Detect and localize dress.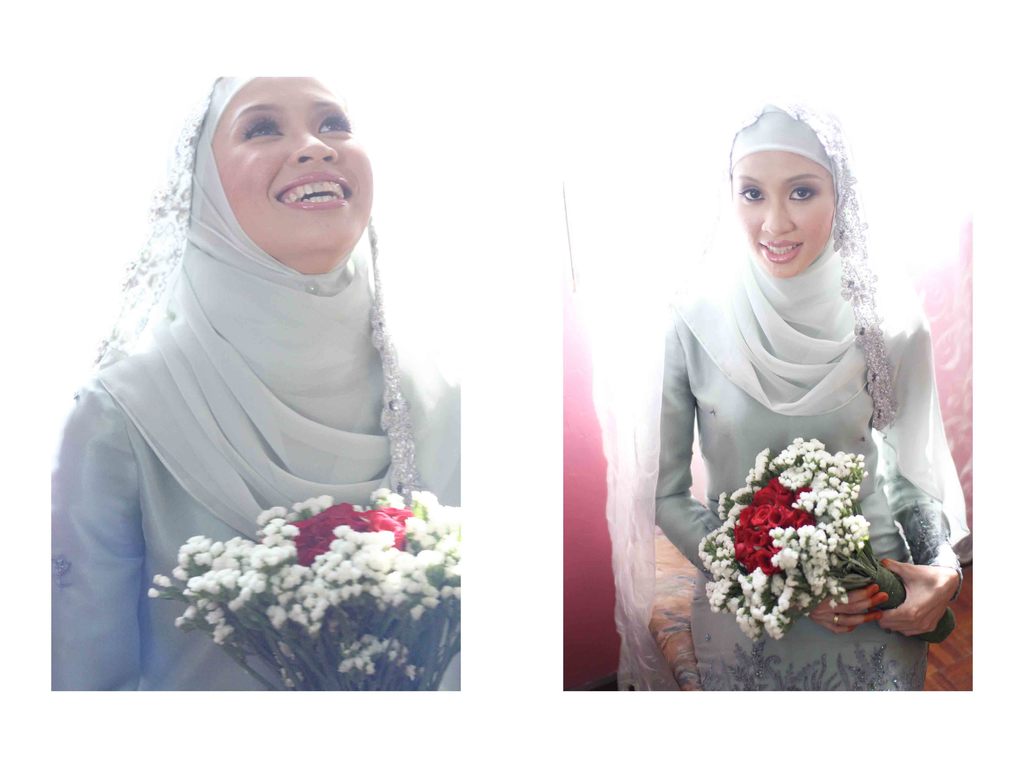
Localized at 655/304/962/690.
